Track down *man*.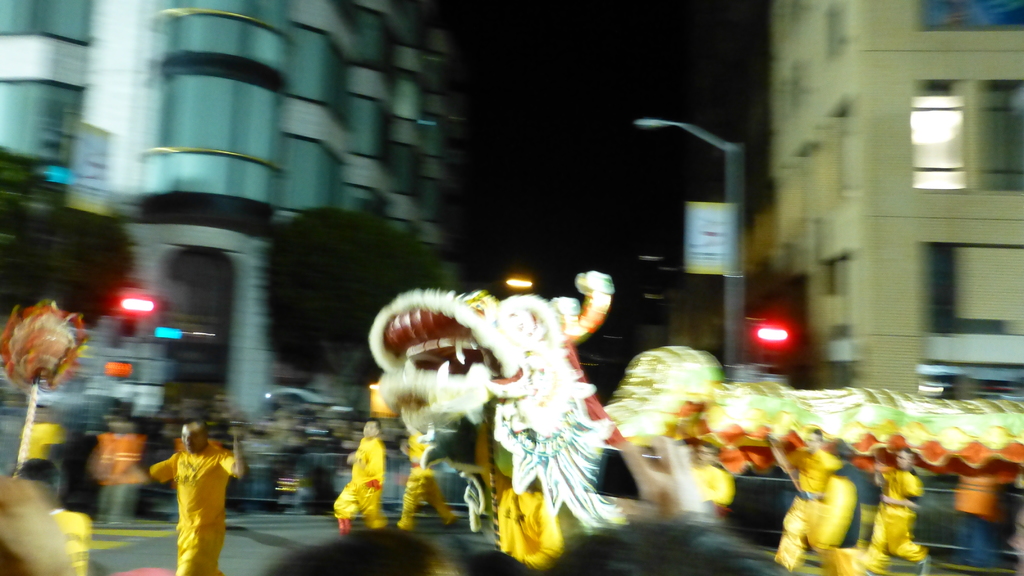
Tracked to l=335, t=416, r=382, b=530.
